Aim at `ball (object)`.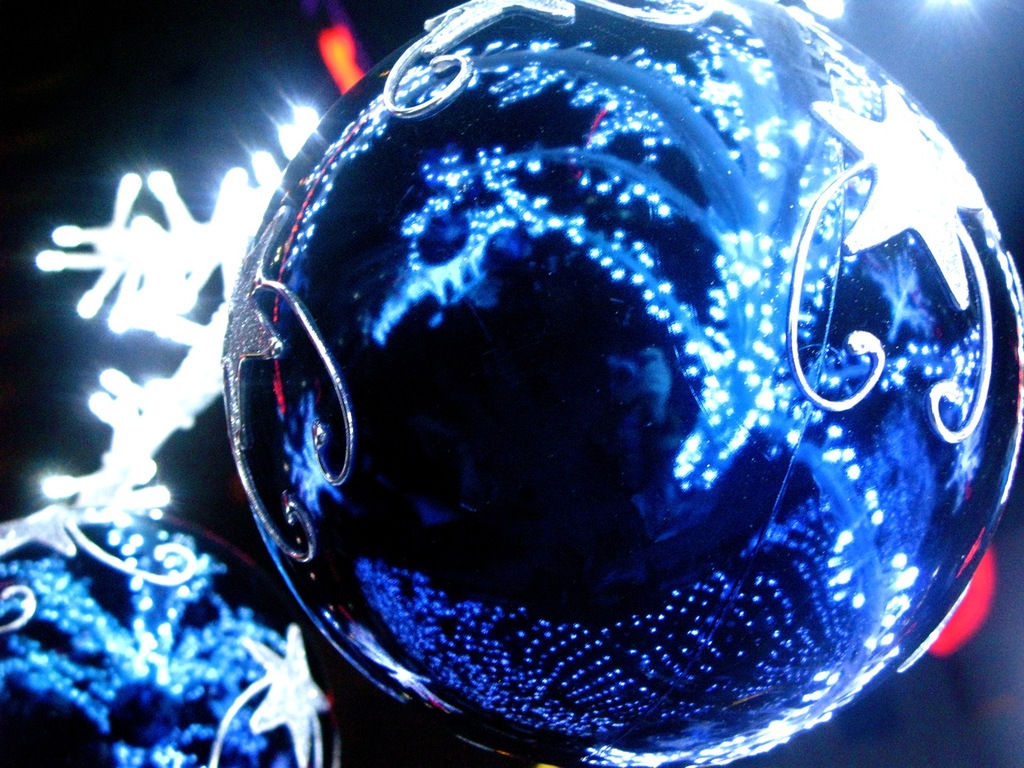
Aimed at l=223, t=0, r=1023, b=767.
